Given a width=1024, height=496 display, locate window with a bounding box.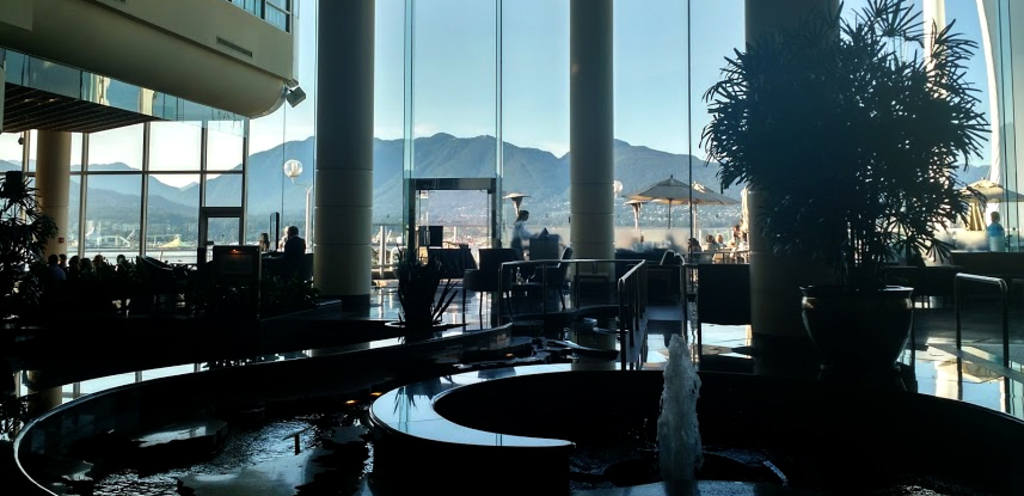
Located: locate(56, 108, 210, 273).
